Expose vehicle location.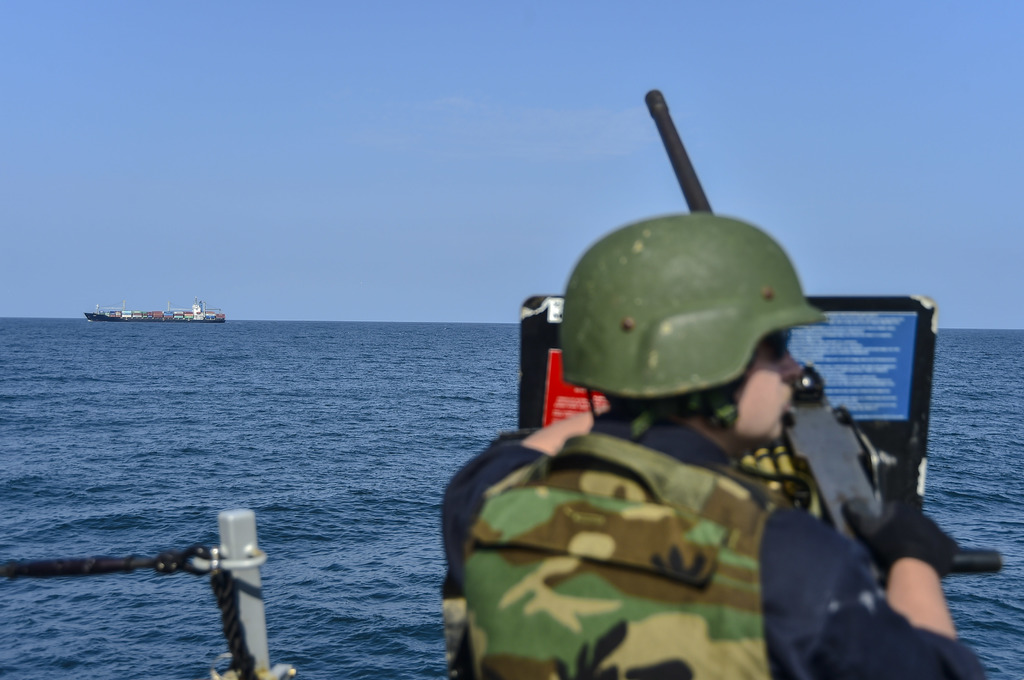
Exposed at bbox=(516, 281, 935, 482).
